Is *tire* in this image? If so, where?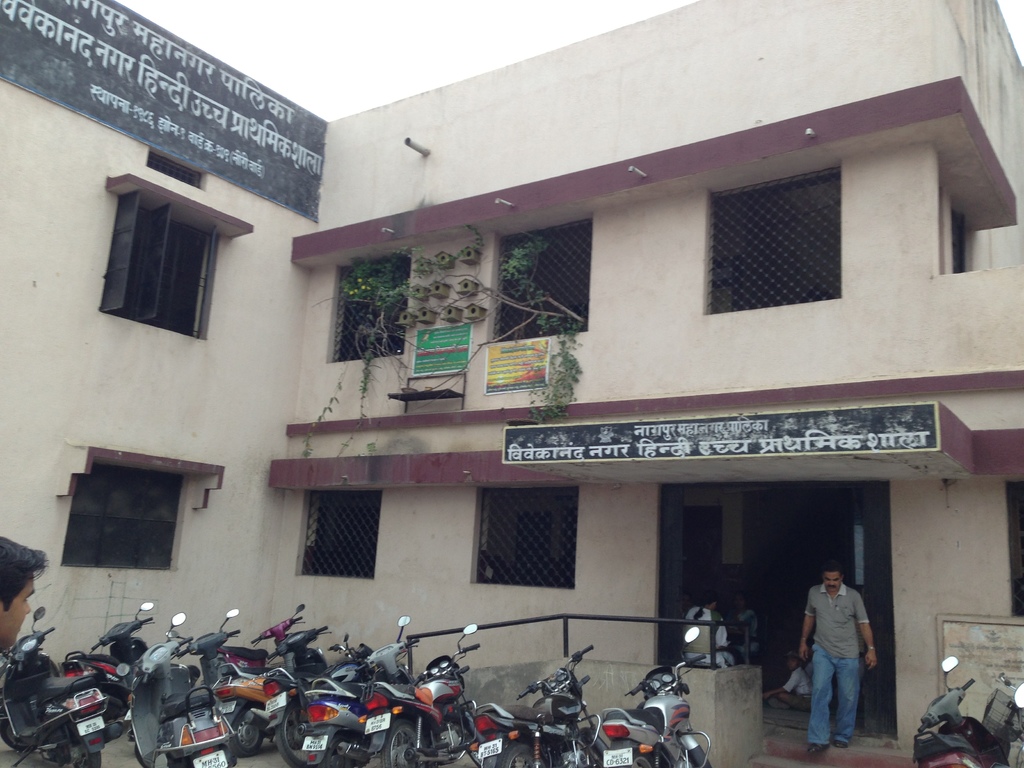
Yes, at [380, 716, 419, 767].
